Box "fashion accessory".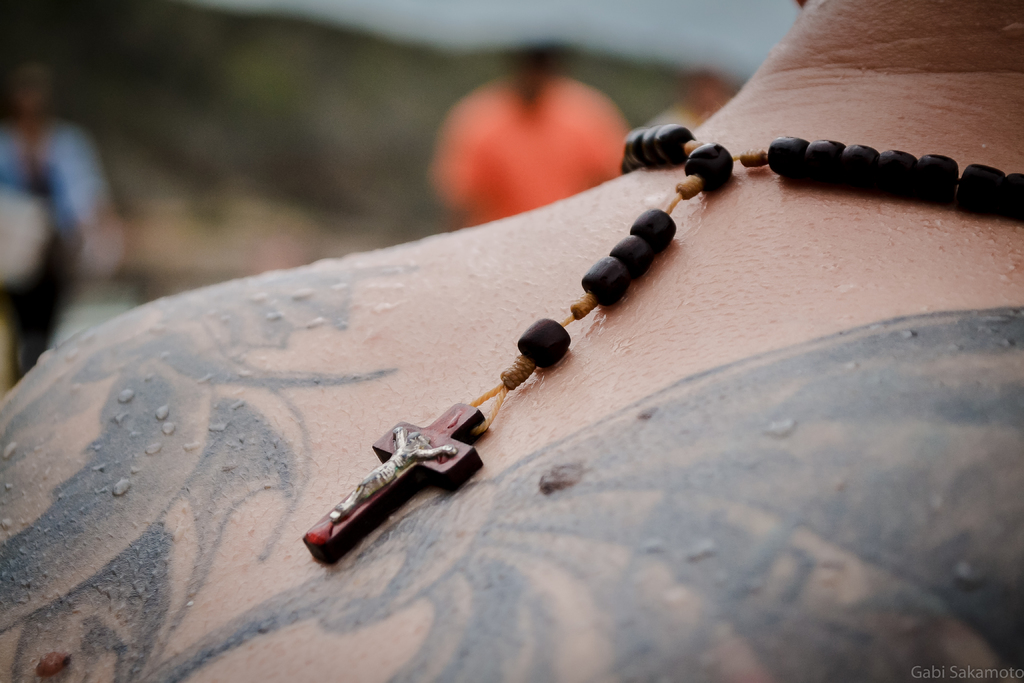
rect(305, 123, 1023, 566).
